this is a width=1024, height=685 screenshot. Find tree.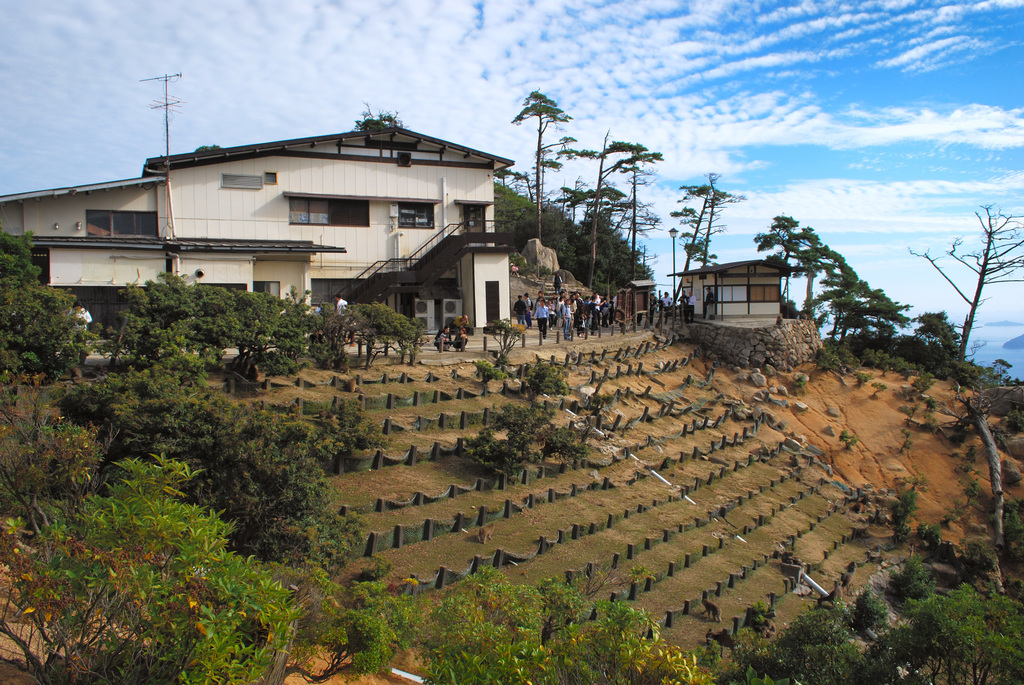
Bounding box: bbox=[880, 484, 905, 532].
